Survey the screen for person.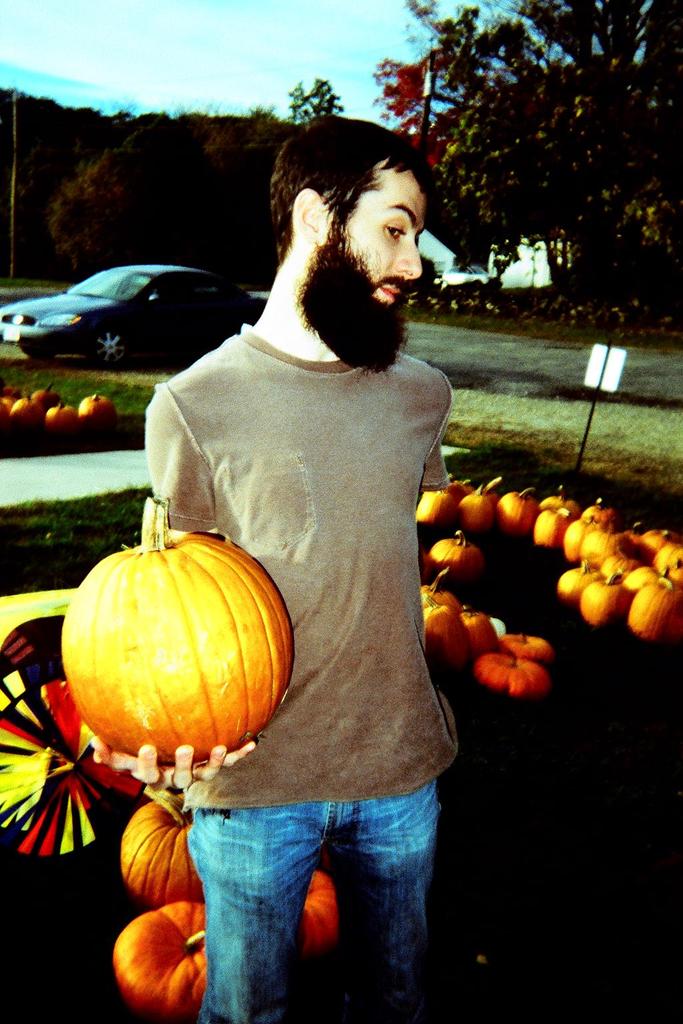
Survey found: l=90, t=116, r=456, b=1023.
